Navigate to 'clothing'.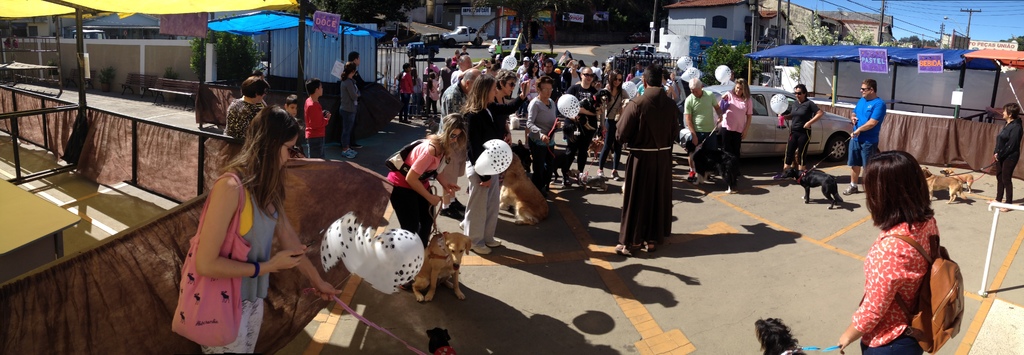
Navigation target: box=[337, 72, 353, 144].
